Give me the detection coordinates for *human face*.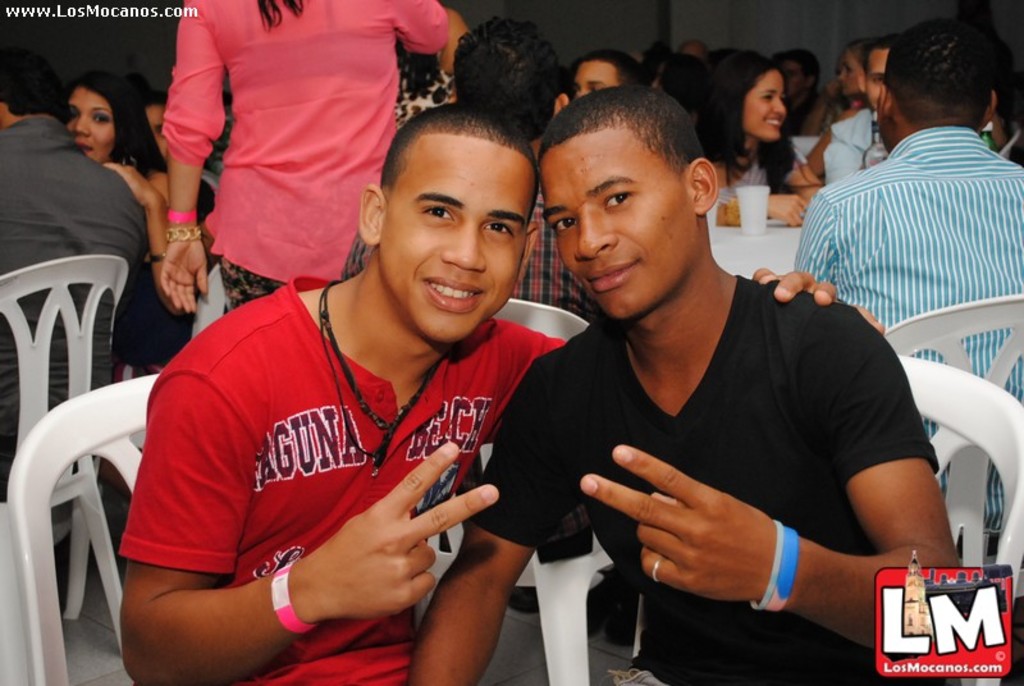
detection(568, 59, 622, 115).
